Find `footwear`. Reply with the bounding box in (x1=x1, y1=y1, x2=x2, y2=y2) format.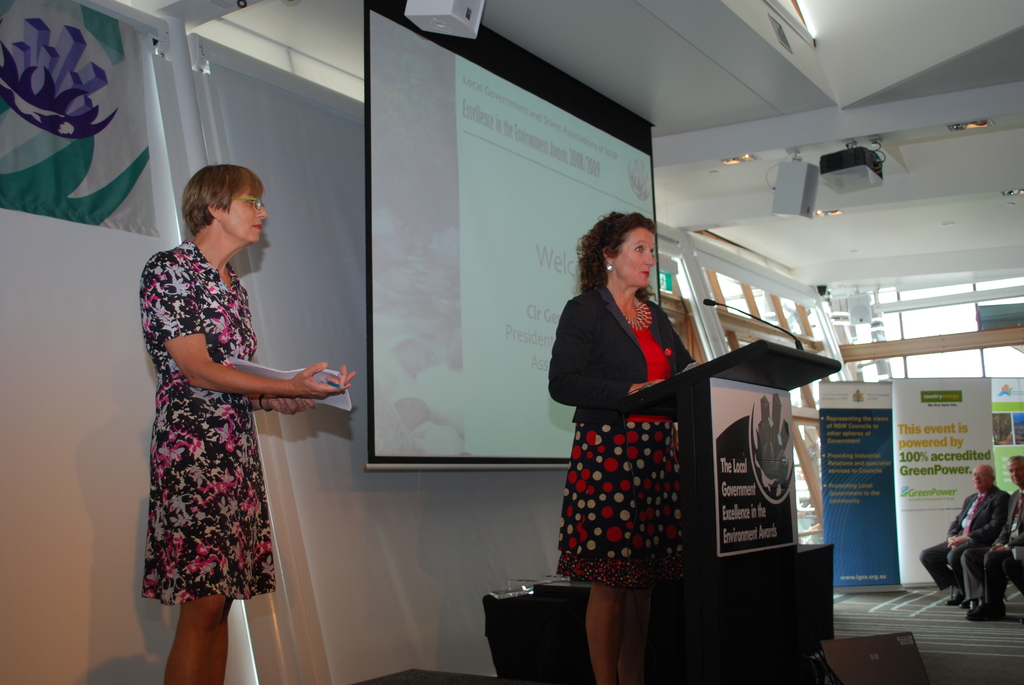
(x1=957, y1=592, x2=980, y2=610).
